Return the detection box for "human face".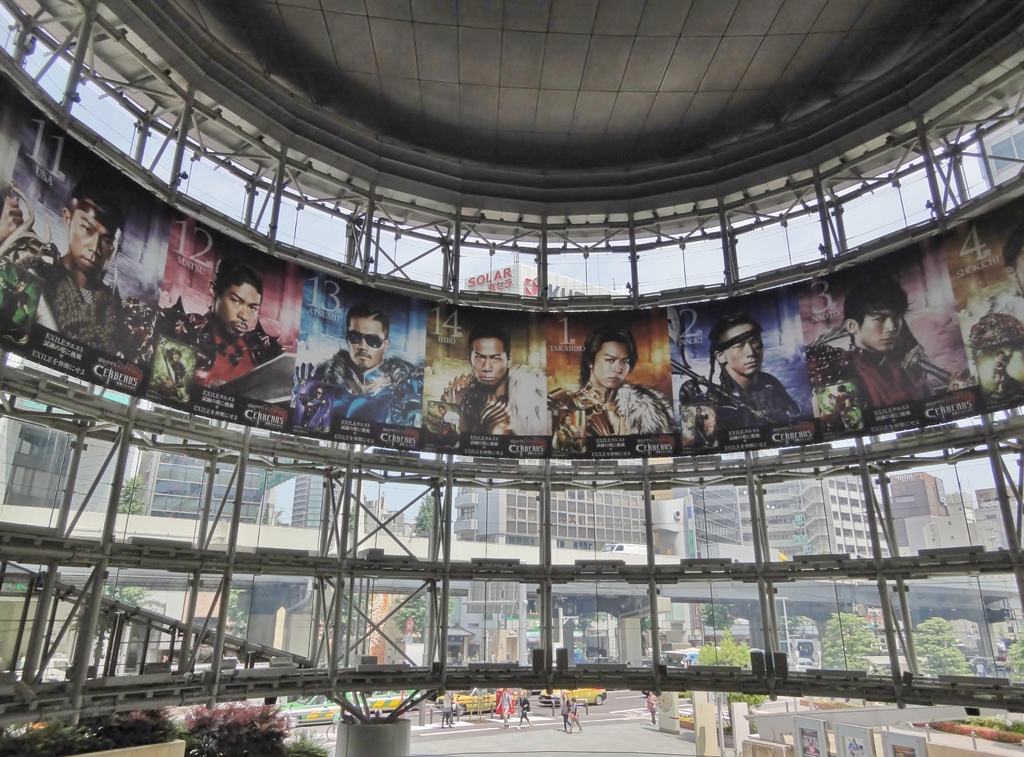
box=[860, 307, 906, 355].
